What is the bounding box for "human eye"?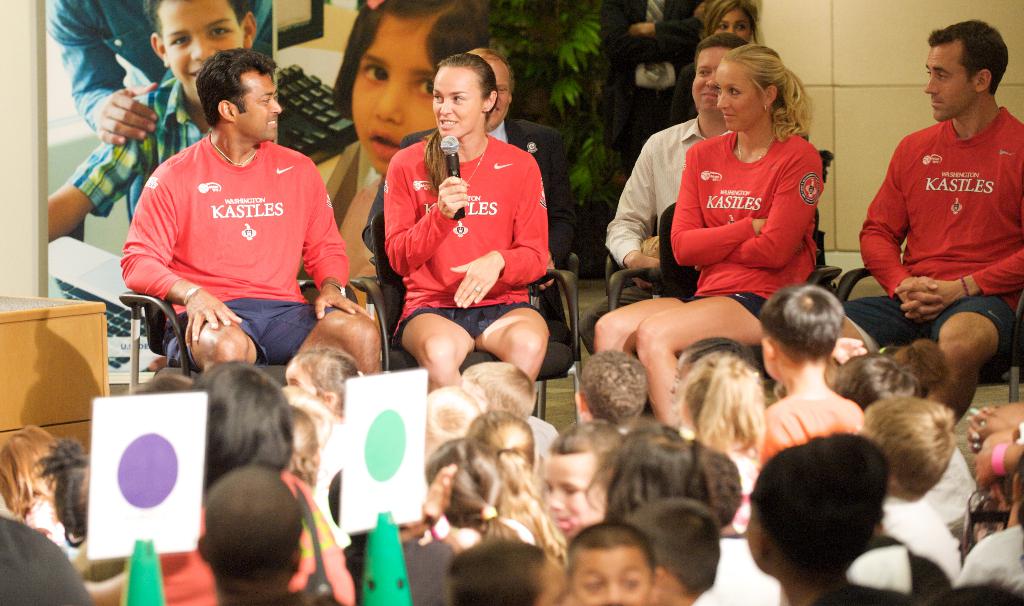
locate(934, 70, 951, 81).
